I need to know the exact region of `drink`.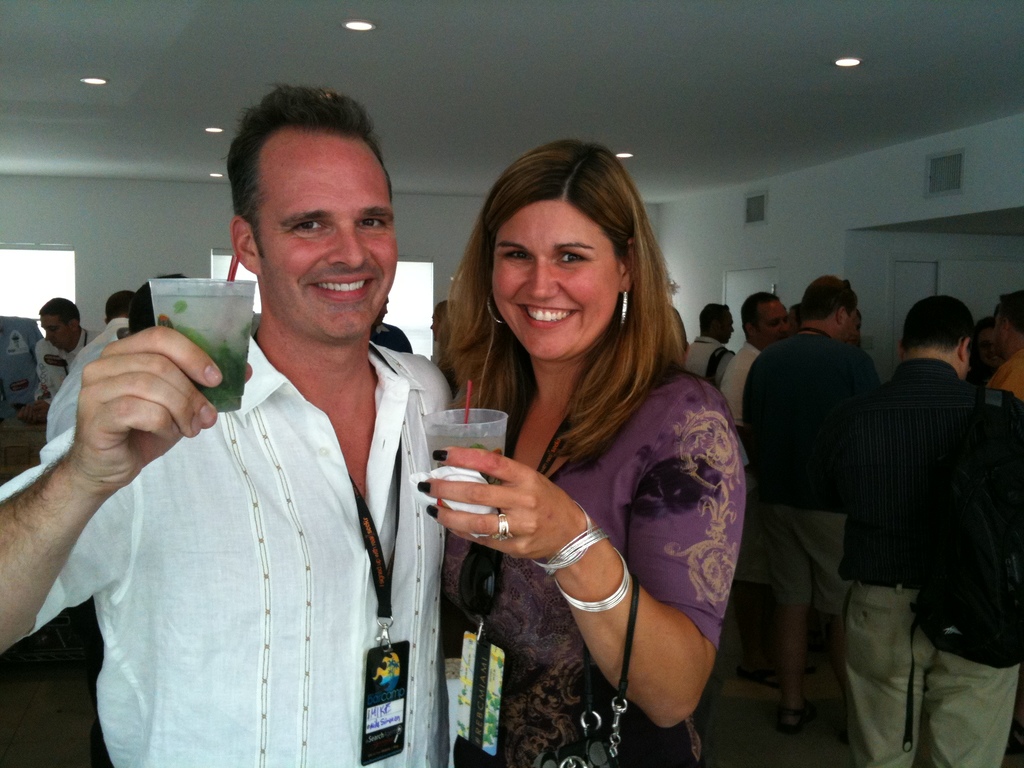
Region: bbox(149, 277, 255, 412).
